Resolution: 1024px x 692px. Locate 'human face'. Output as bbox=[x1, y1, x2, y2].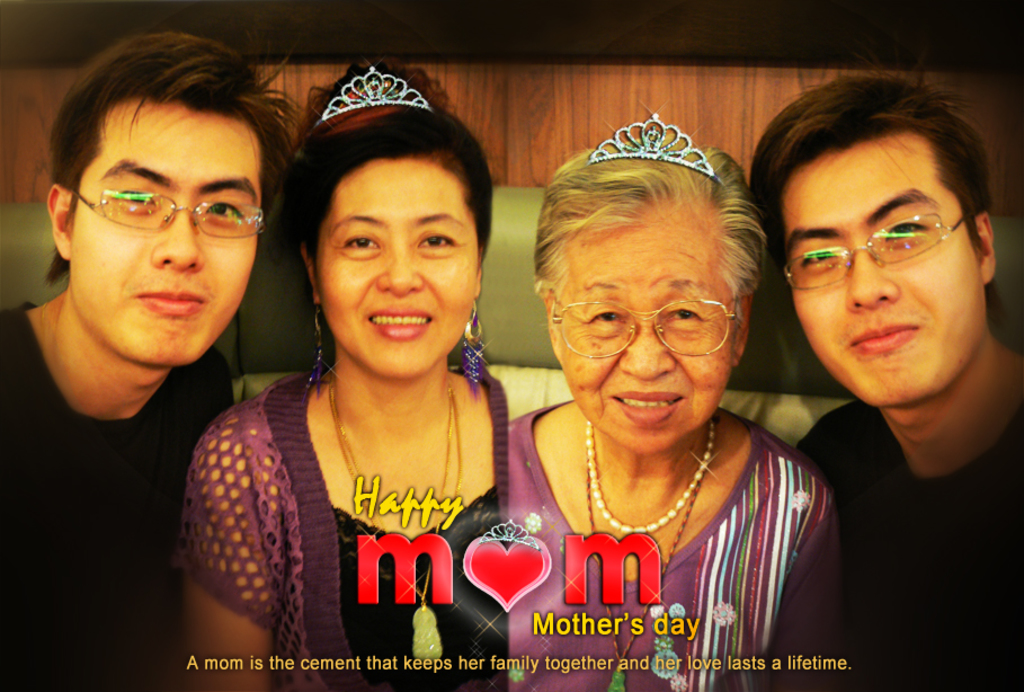
bbox=[785, 127, 980, 399].
